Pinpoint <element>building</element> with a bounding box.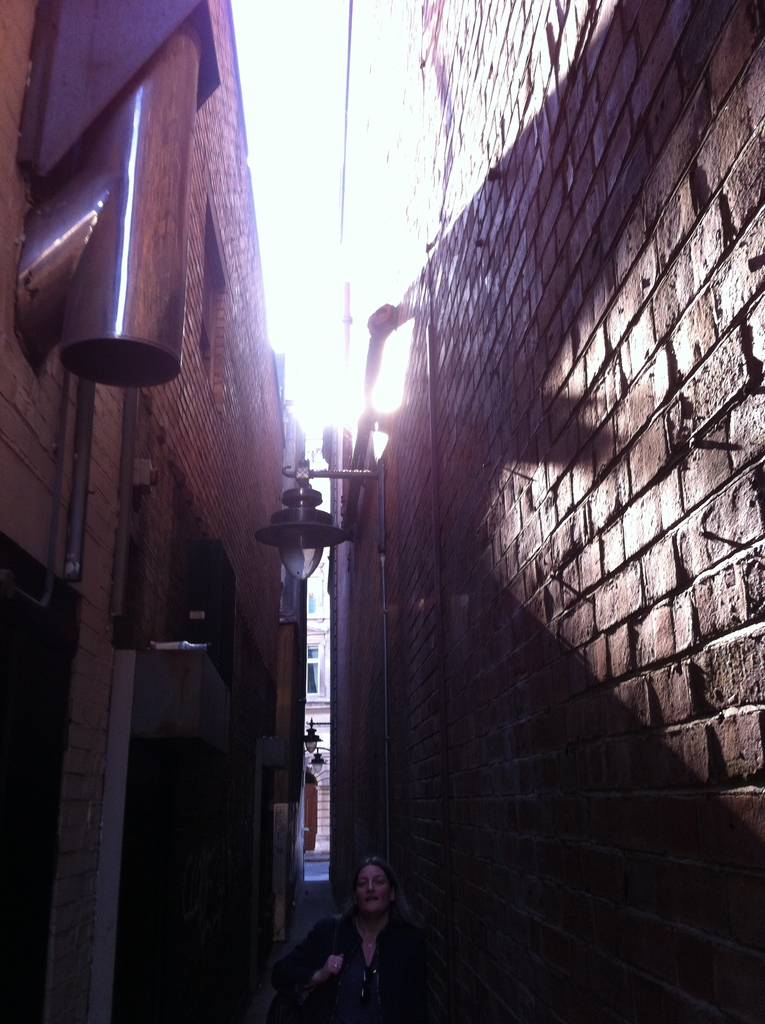
bbox=(0, 0, 305, 1020).
